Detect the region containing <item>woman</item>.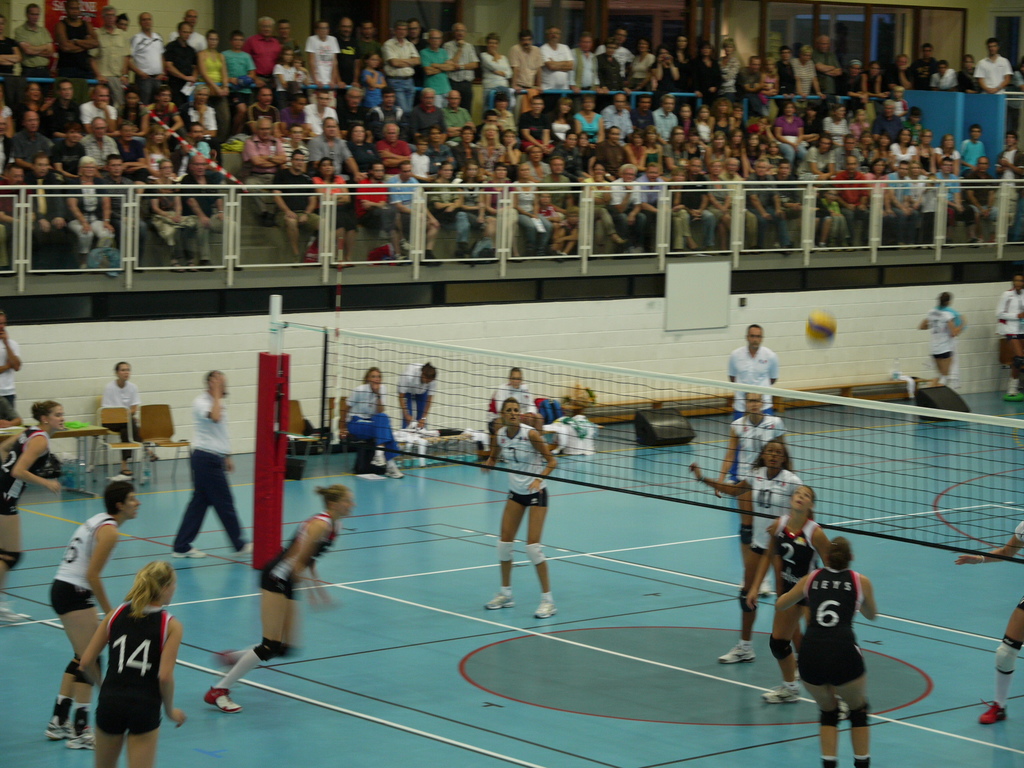
box=[202, 485, 354, 708].
